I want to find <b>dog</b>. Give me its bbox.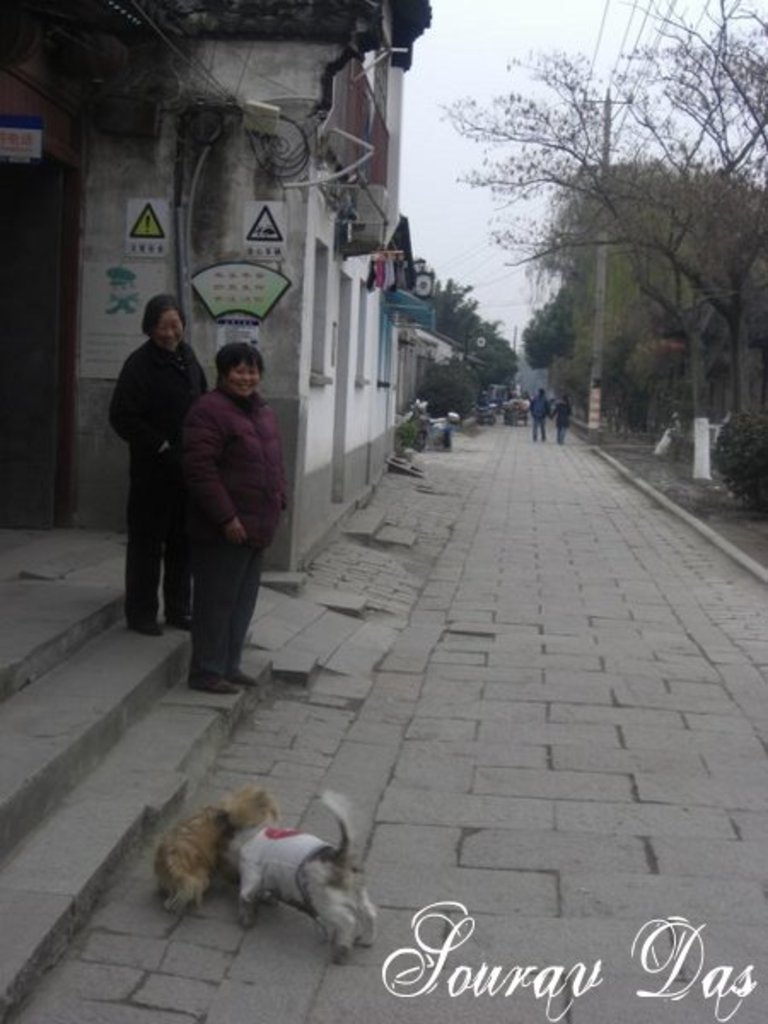
locate(159, 790, 270, 913).
